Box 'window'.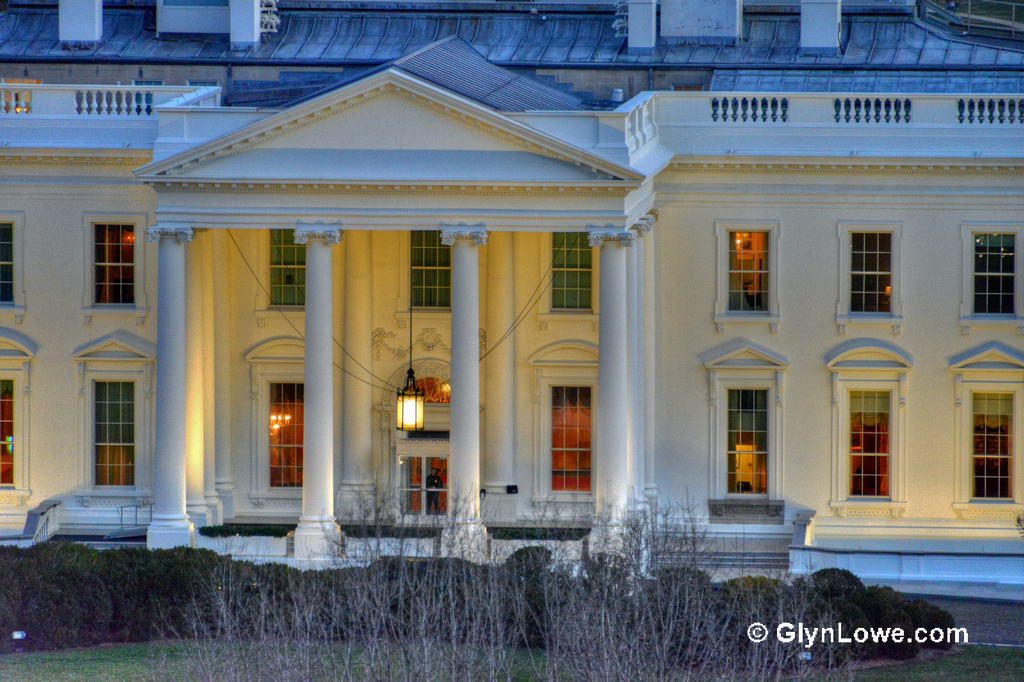
725,385,768,495.
